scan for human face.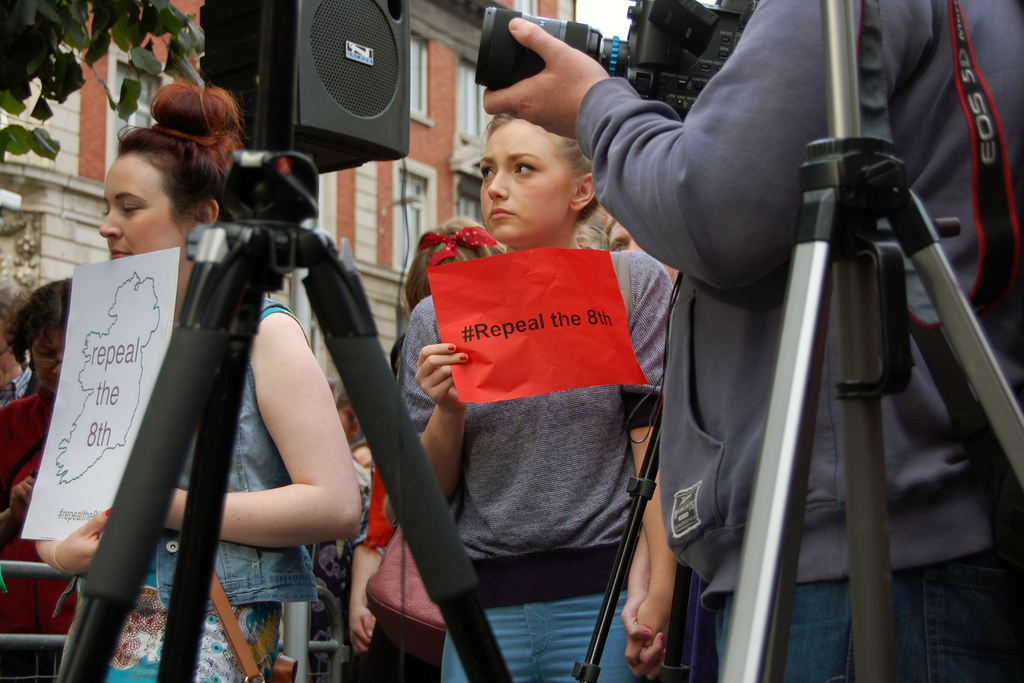
Scan result: <box>334,399,356,436</box>.
